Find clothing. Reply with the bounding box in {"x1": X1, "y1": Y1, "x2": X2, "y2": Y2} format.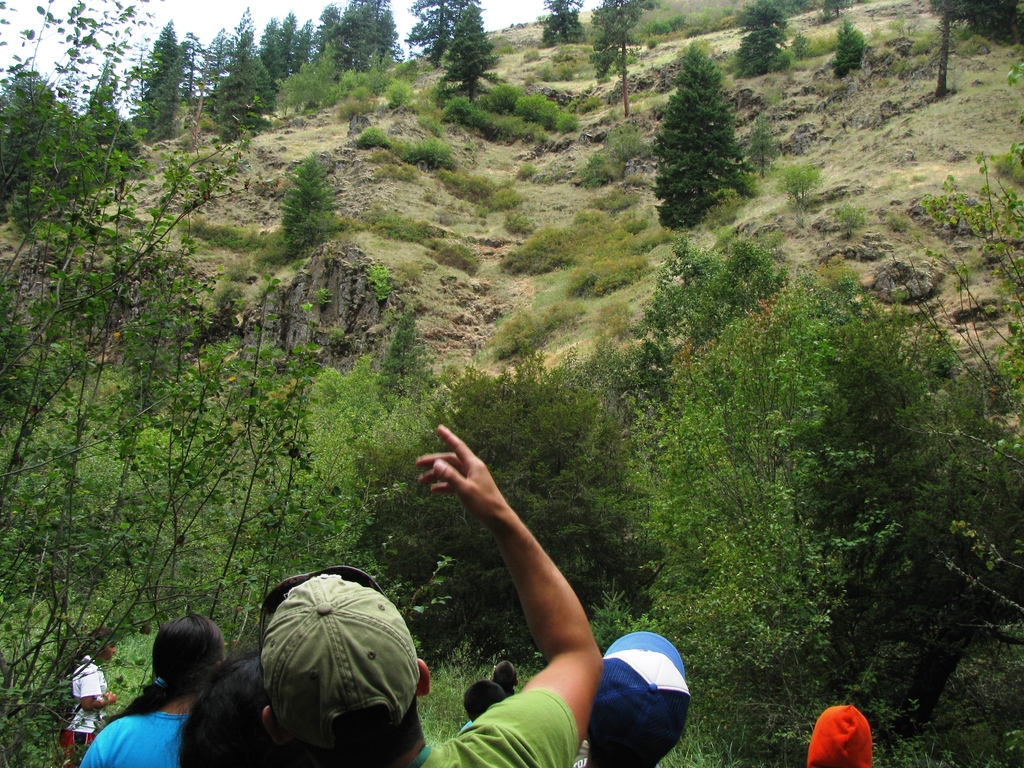
{"x1": 75, "y1": 706, "x2": 190, "y2": 767}.
